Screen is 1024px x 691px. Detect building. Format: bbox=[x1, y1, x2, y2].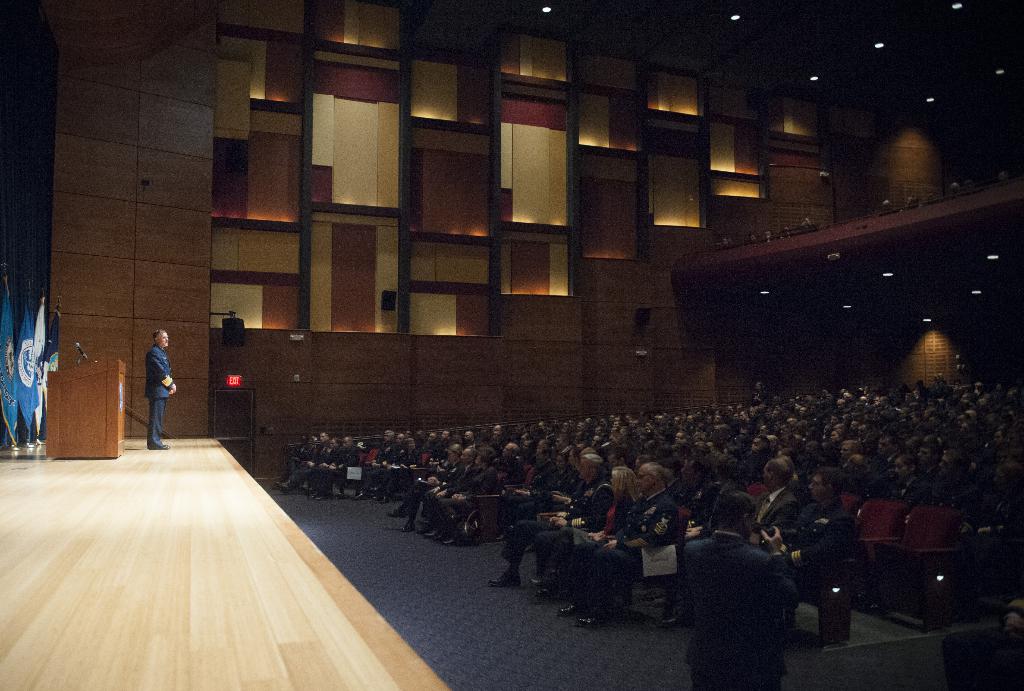
bbox=[0, 0, 1023, 690].
